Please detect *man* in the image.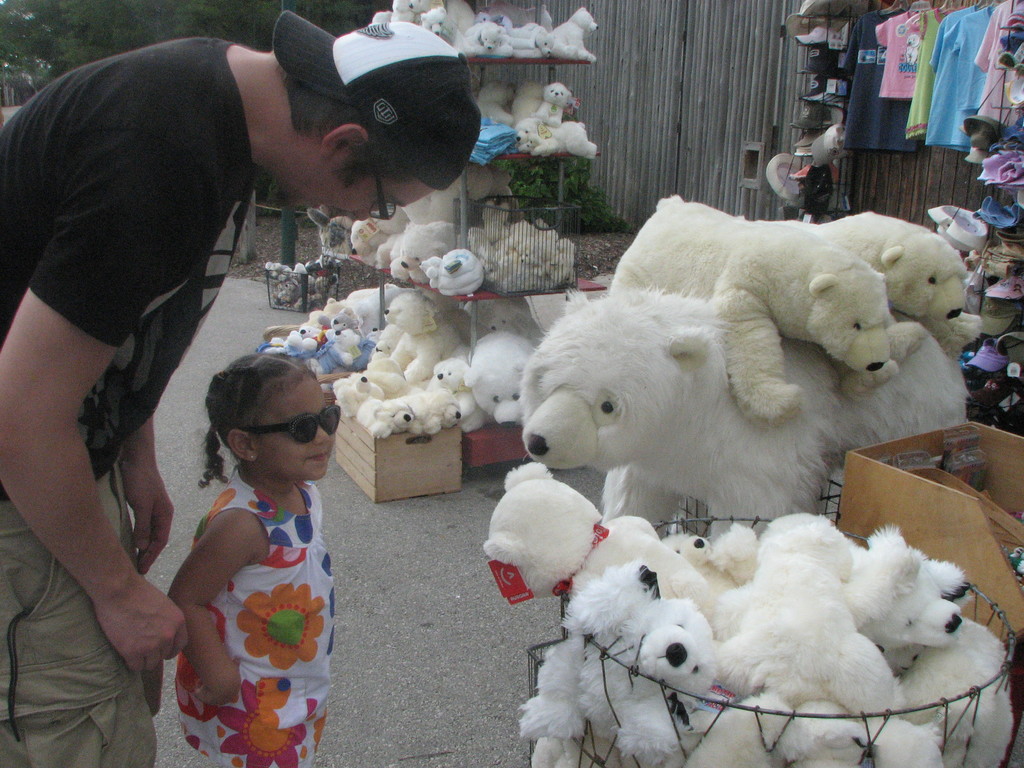
<box>0,11,480,767</box>.
